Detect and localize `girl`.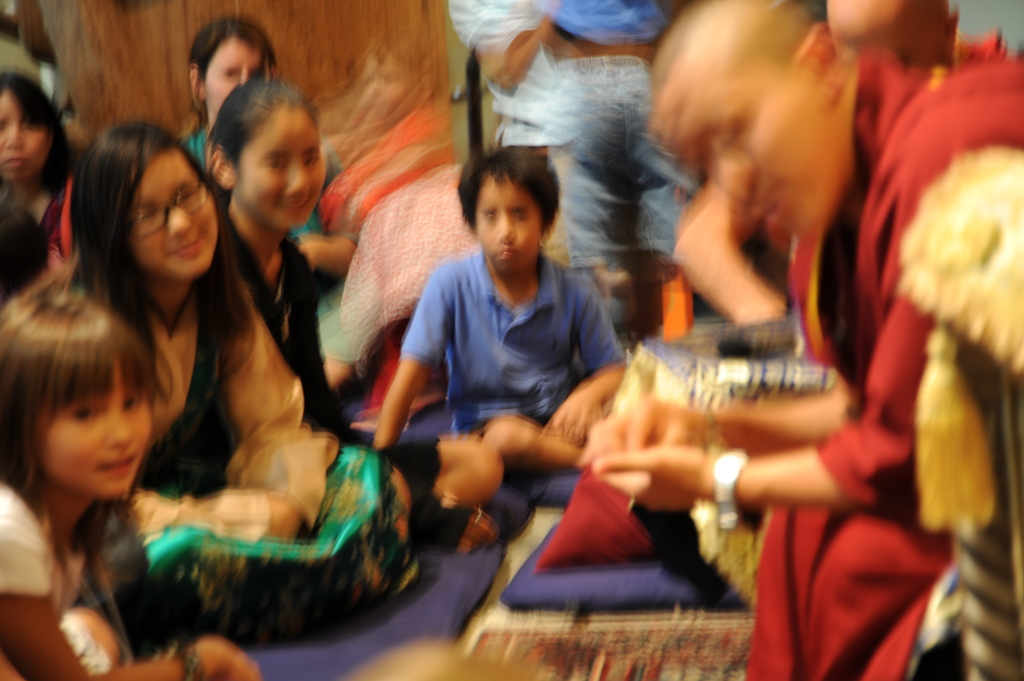
Localized at crop(205, 78, 505, 549).
